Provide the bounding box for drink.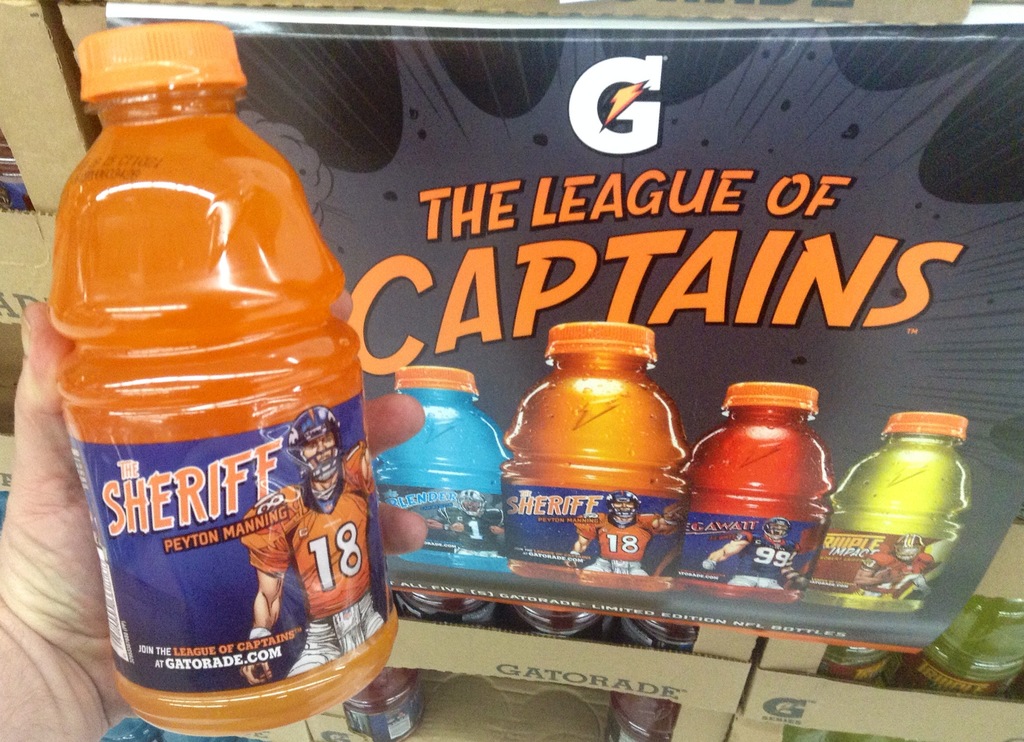
824:639:911:686.
